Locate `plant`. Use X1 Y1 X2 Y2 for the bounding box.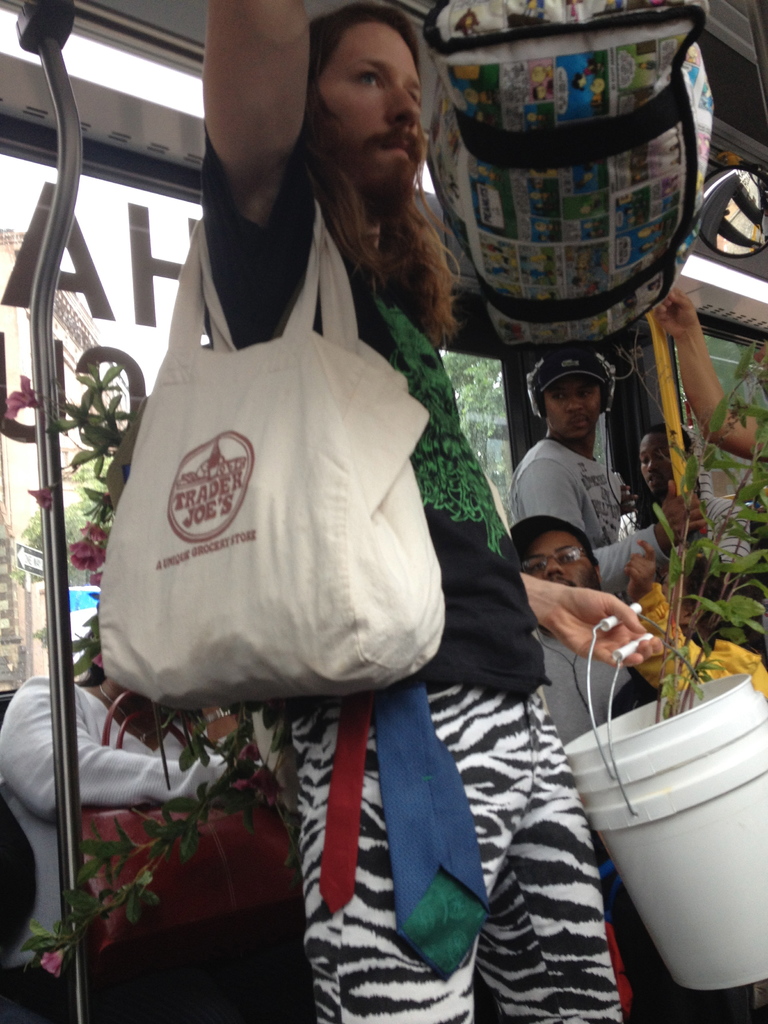
19 706 289 996.
